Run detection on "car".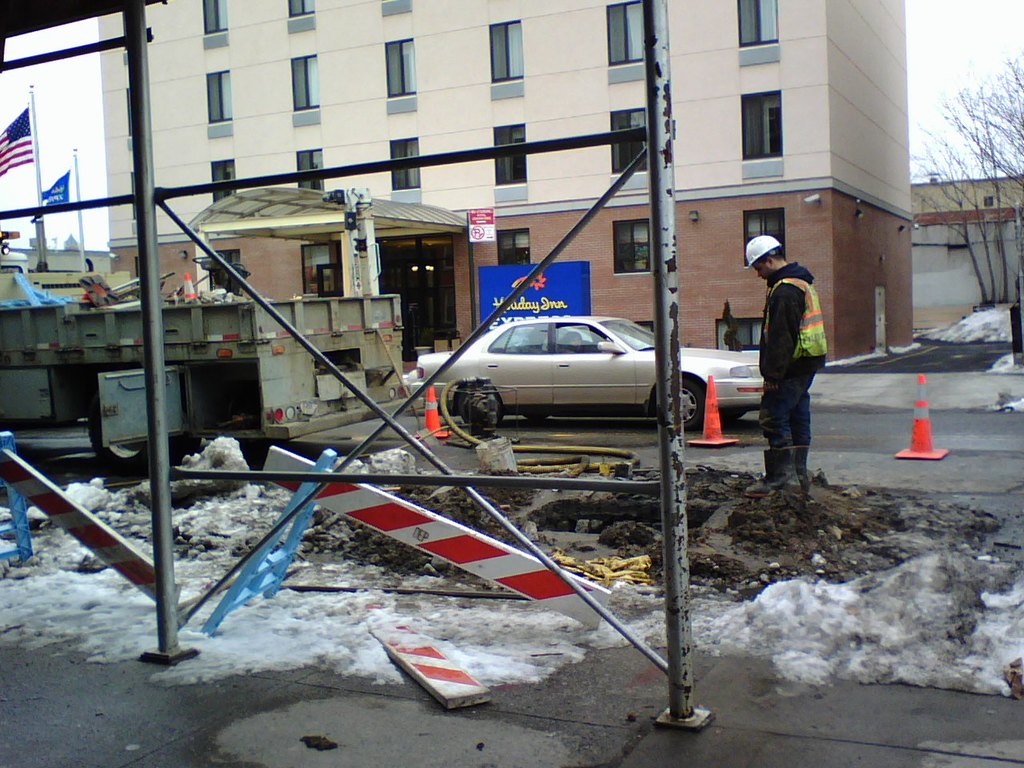
Result: (x1=401, y1=313, x2=770, y2=446).
